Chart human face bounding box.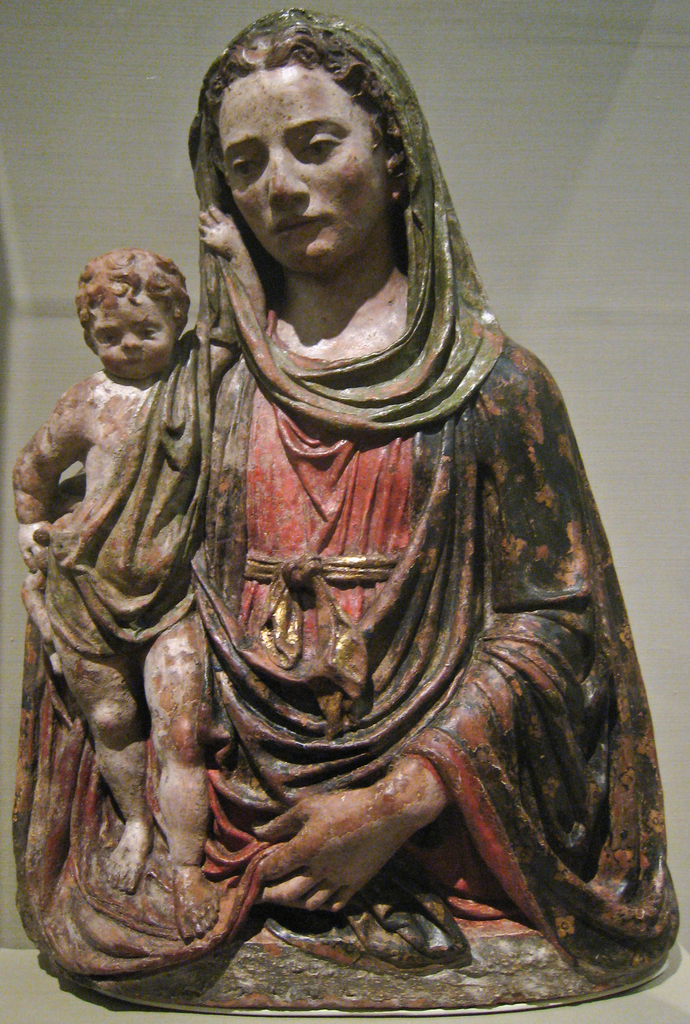
Charted: [92, 283, 176, 383].
